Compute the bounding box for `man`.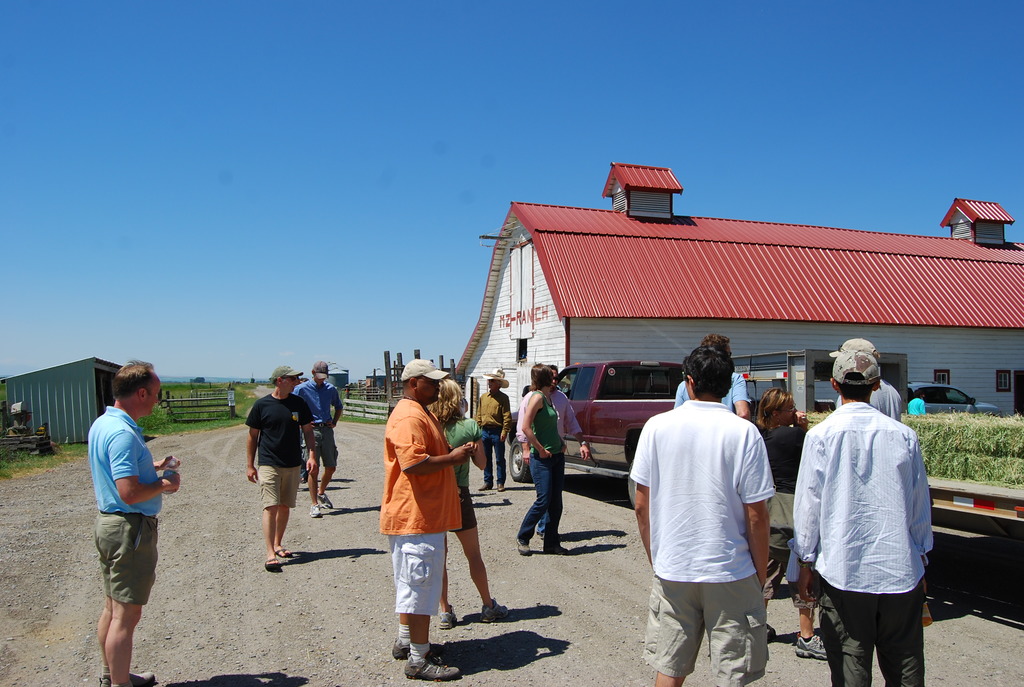
crop(515, 364, 593, 532).
